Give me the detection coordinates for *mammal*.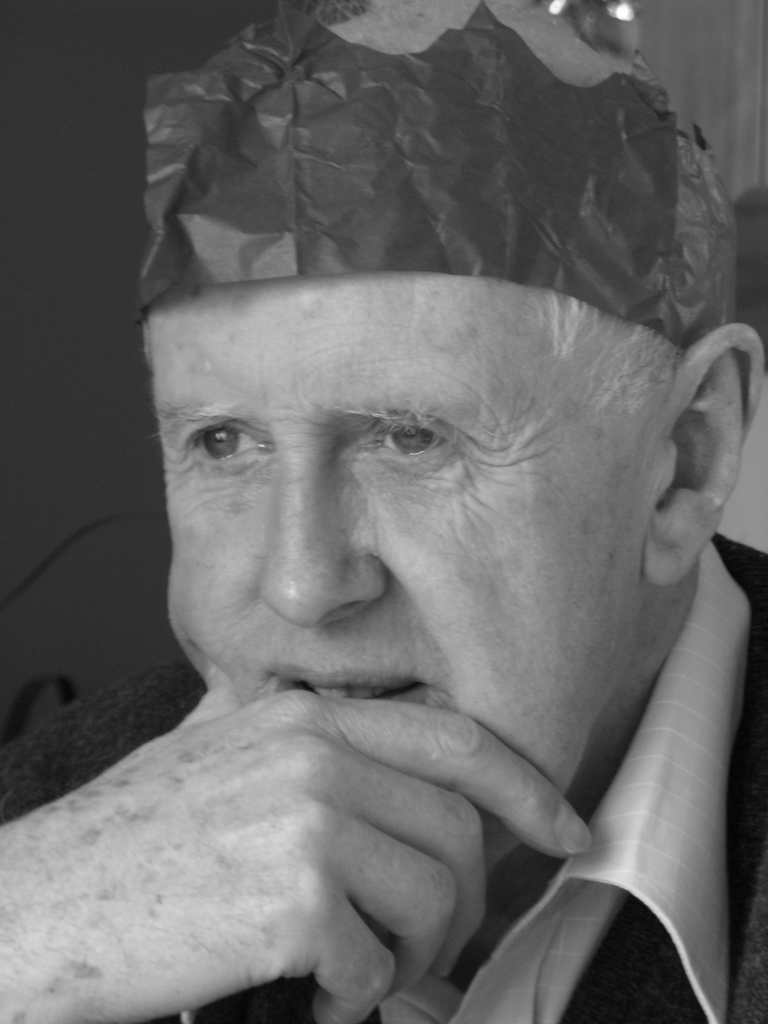
crop(4, 145, 767, 999).
